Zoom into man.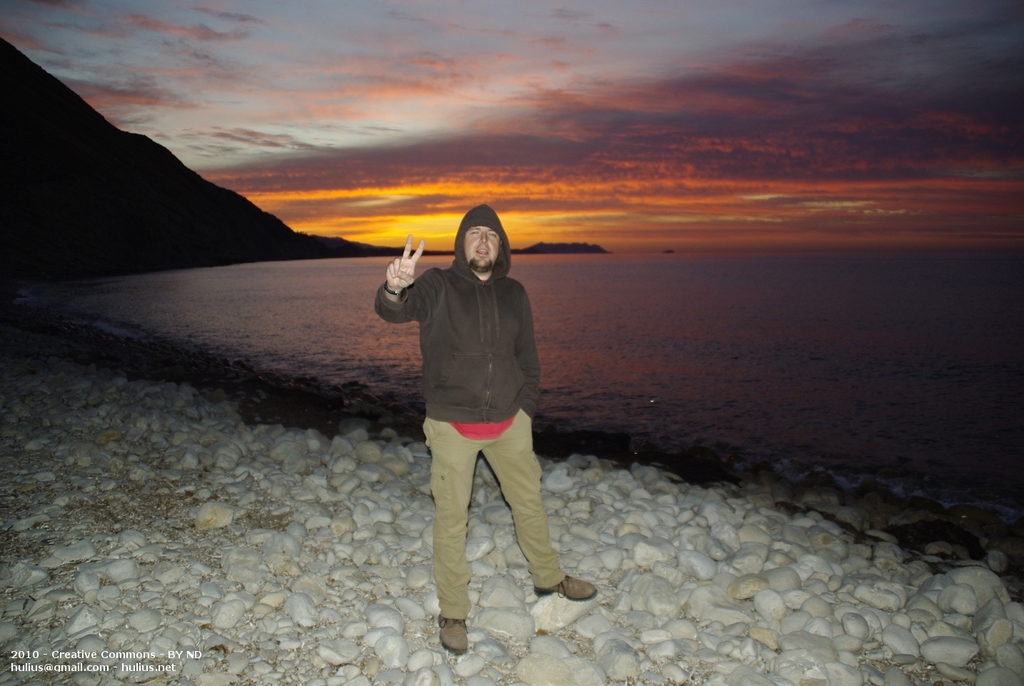
Zoom target: box(380, 187, 573, 637).
